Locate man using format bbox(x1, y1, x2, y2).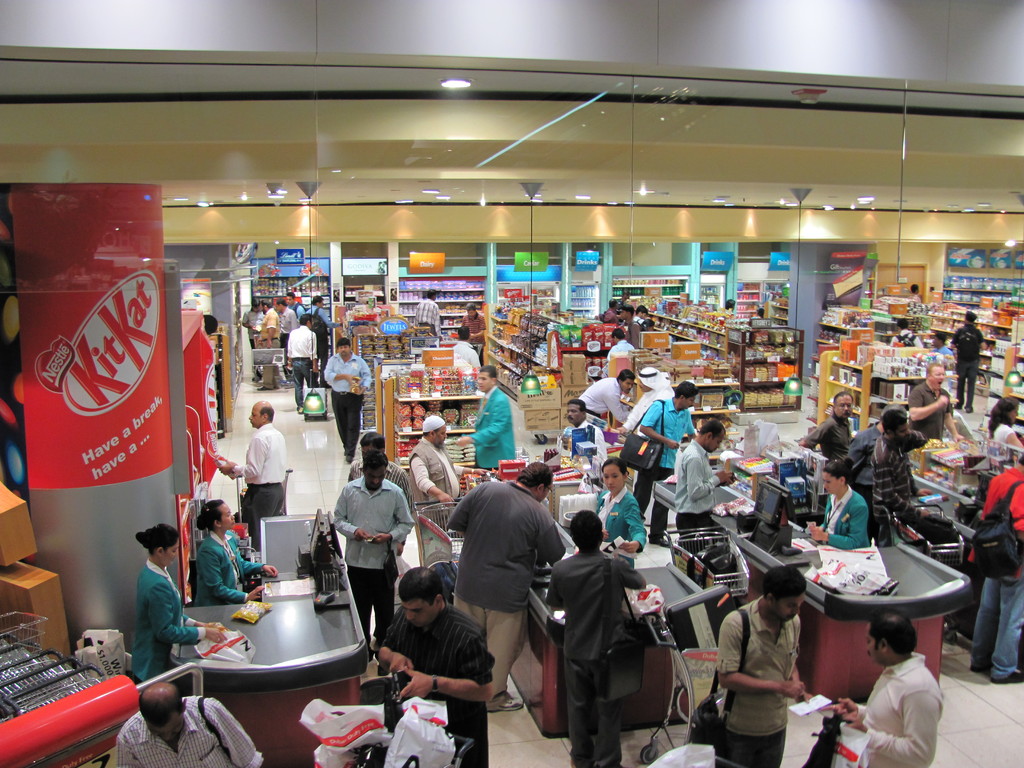
bbox(904, 362, 972, 441).
